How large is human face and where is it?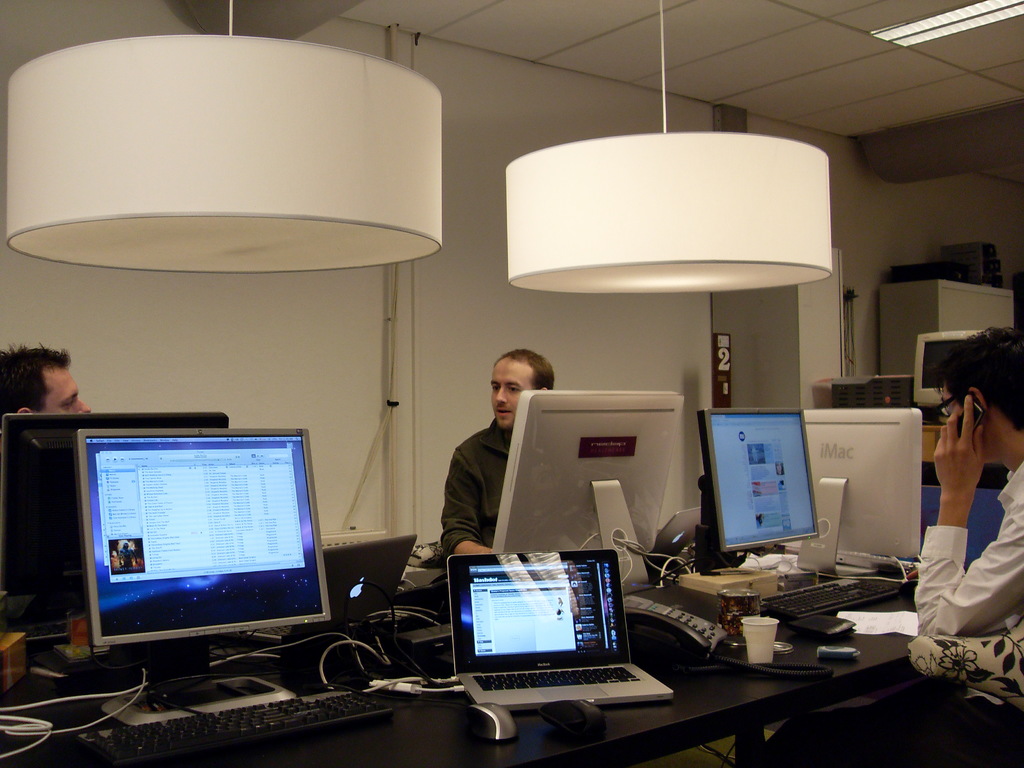
Bounding box: 941,380,986,460.
